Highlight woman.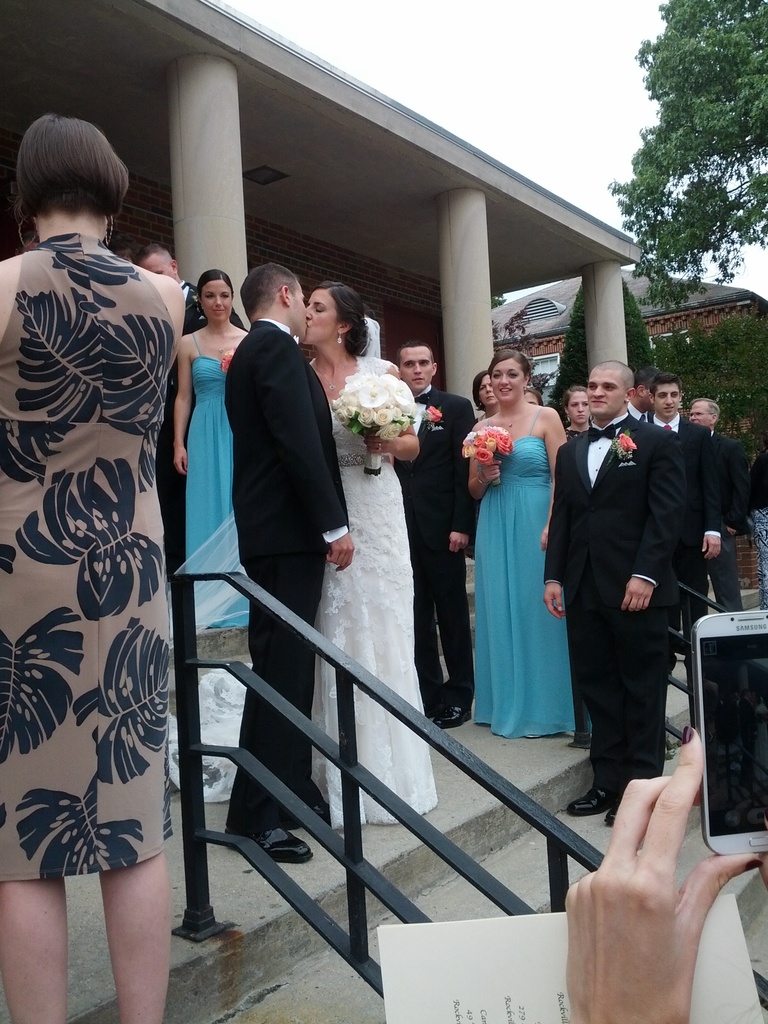
Highlighted region: [left=566, top=725, right=767, bottom=1023].
